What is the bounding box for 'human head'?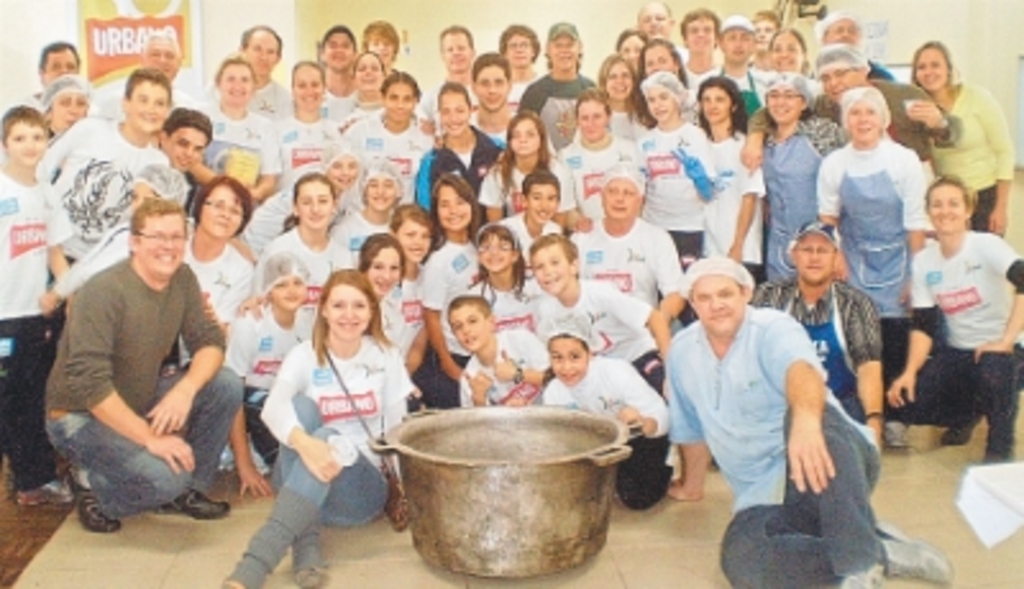
region(696, 77, 737, 123).
